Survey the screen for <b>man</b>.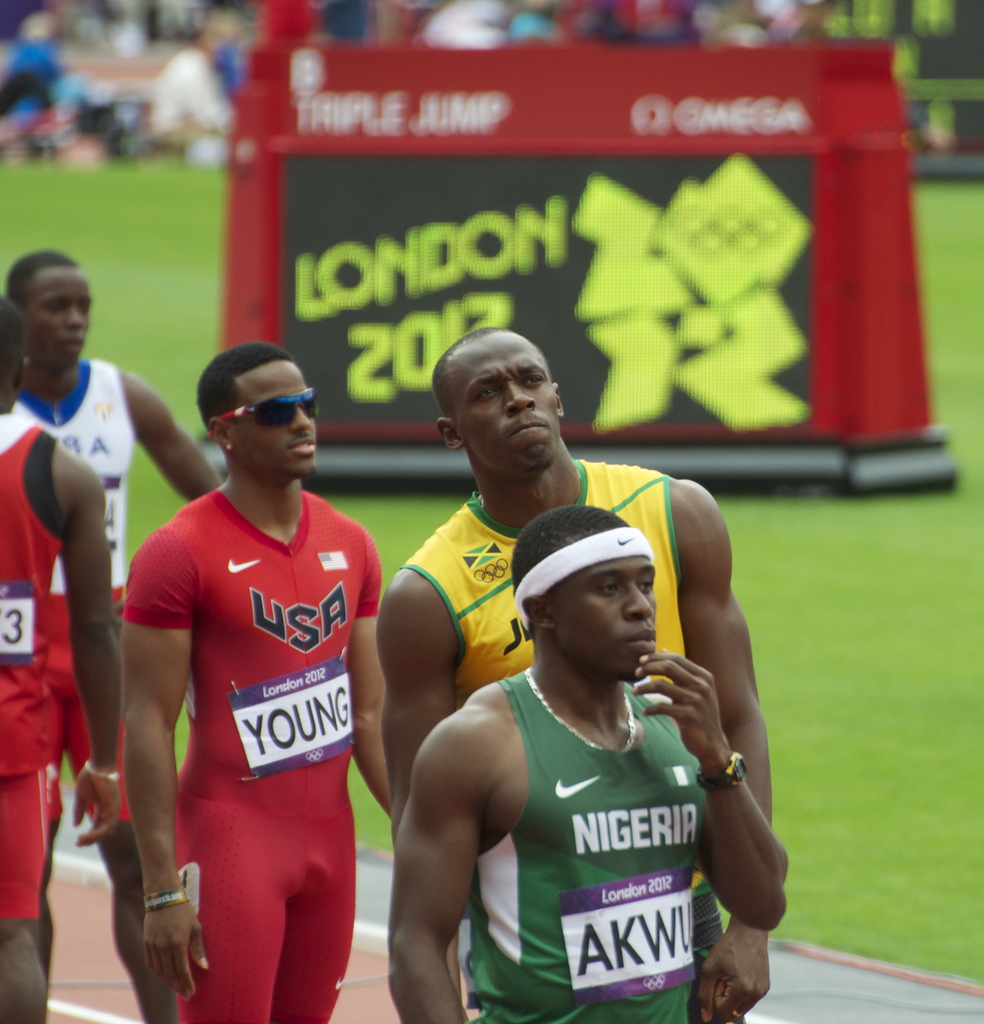
Survey found: [left=376, top=324, right=771, bottom=1023].
